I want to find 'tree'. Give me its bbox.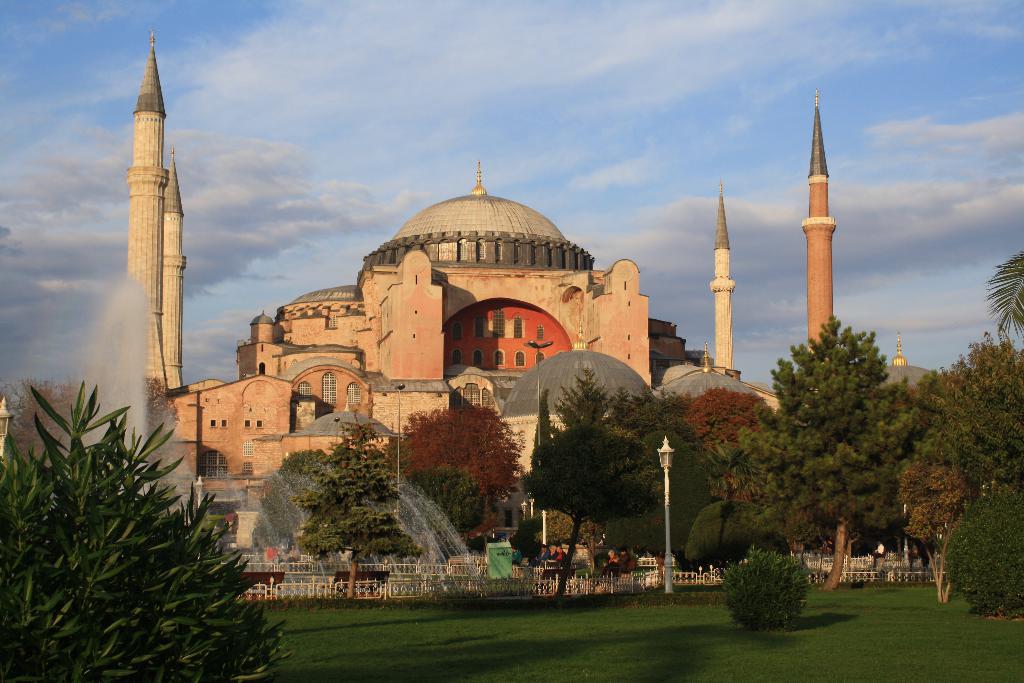
locate(896, 441, 967, 564).
